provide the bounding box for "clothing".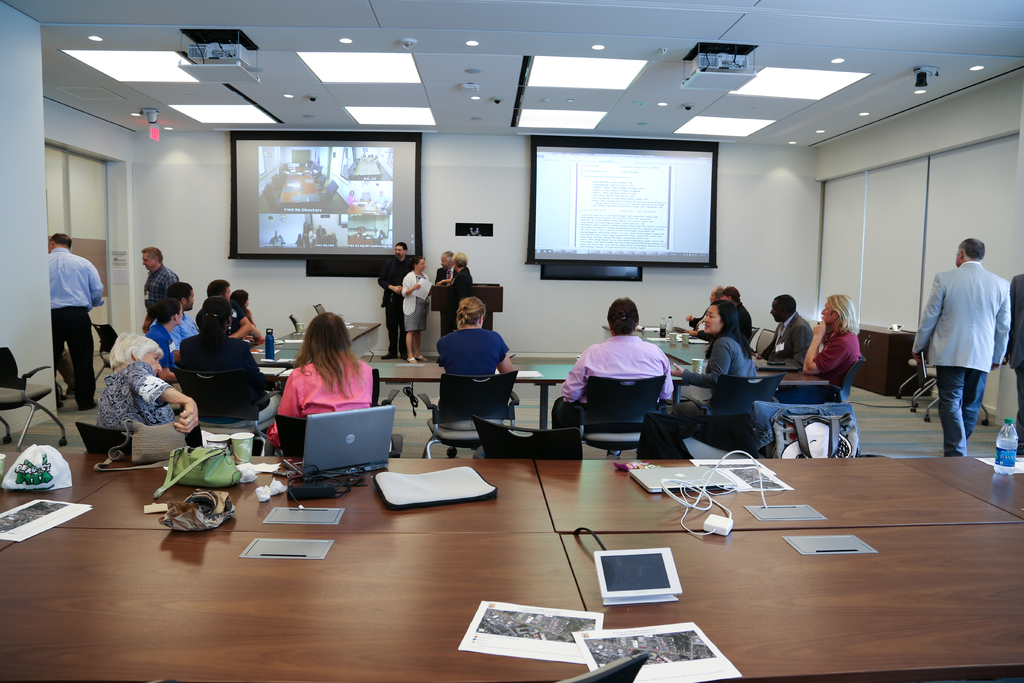
bbox=[155, 313, 175, 375].
